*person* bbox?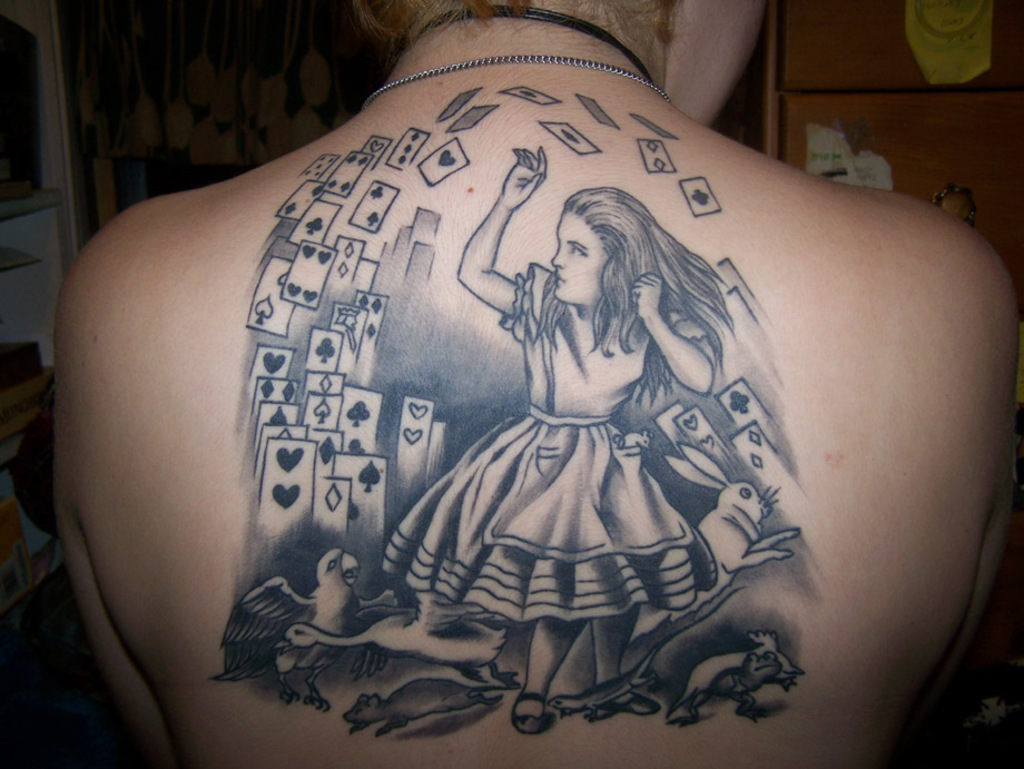
[37,0,1023,741]
